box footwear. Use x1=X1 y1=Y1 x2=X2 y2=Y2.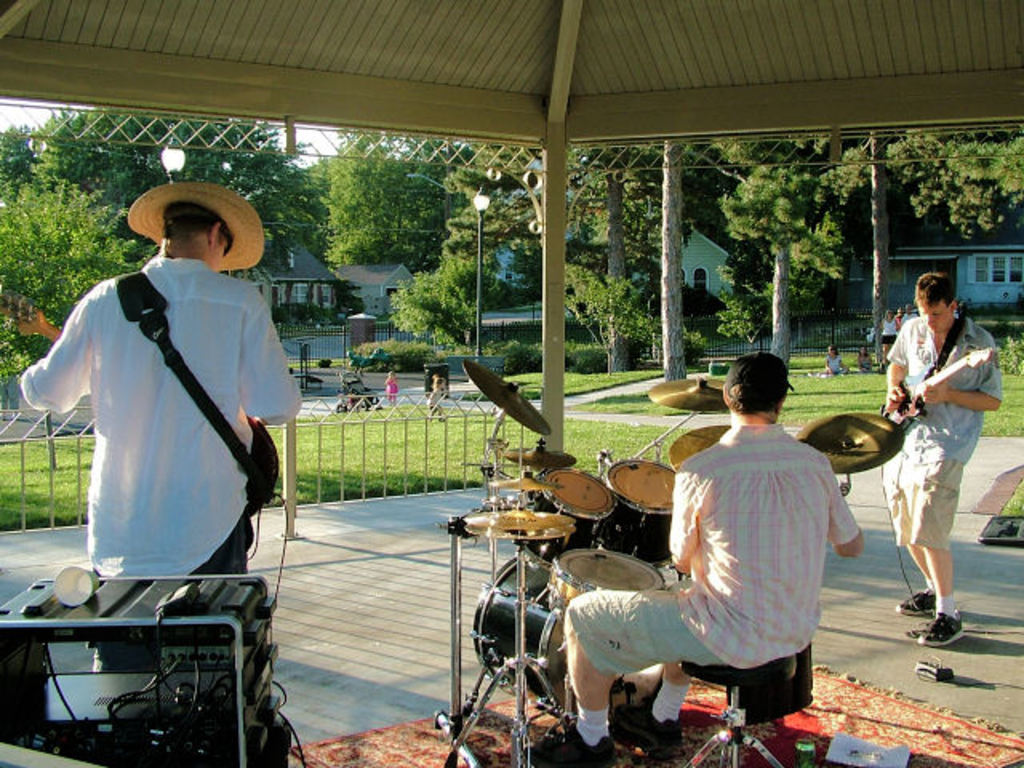
x1=917 y1=611 x2=971 y2=643.
